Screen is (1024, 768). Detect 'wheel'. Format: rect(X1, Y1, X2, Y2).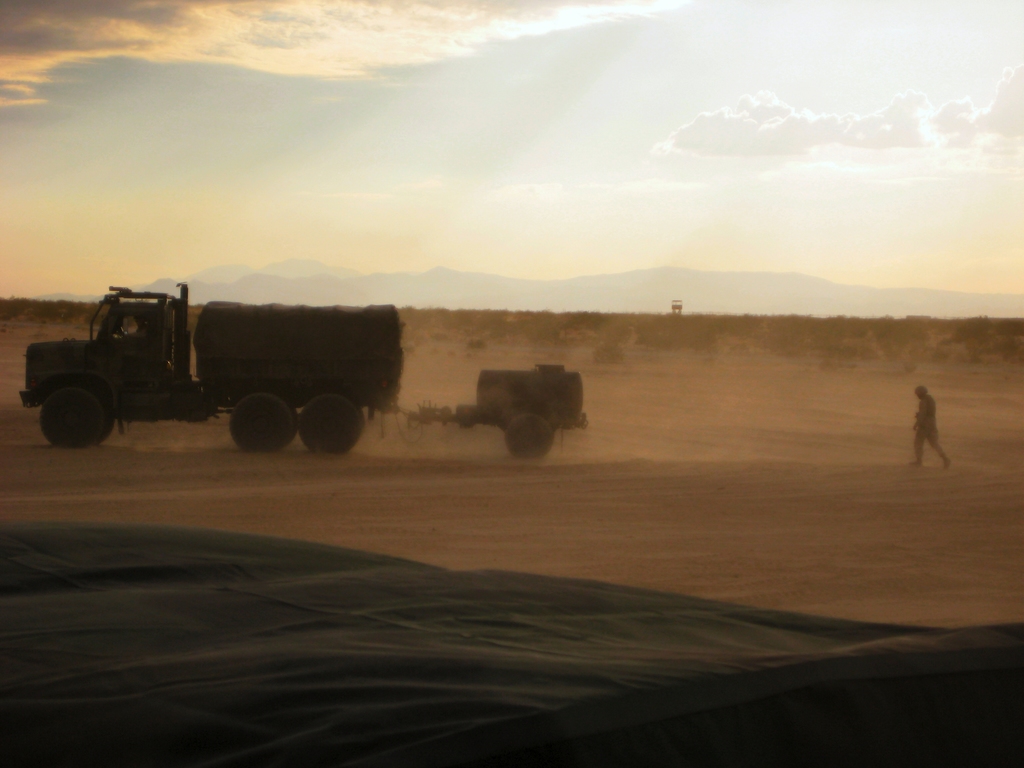
rect(289, 403, 299, 445).
